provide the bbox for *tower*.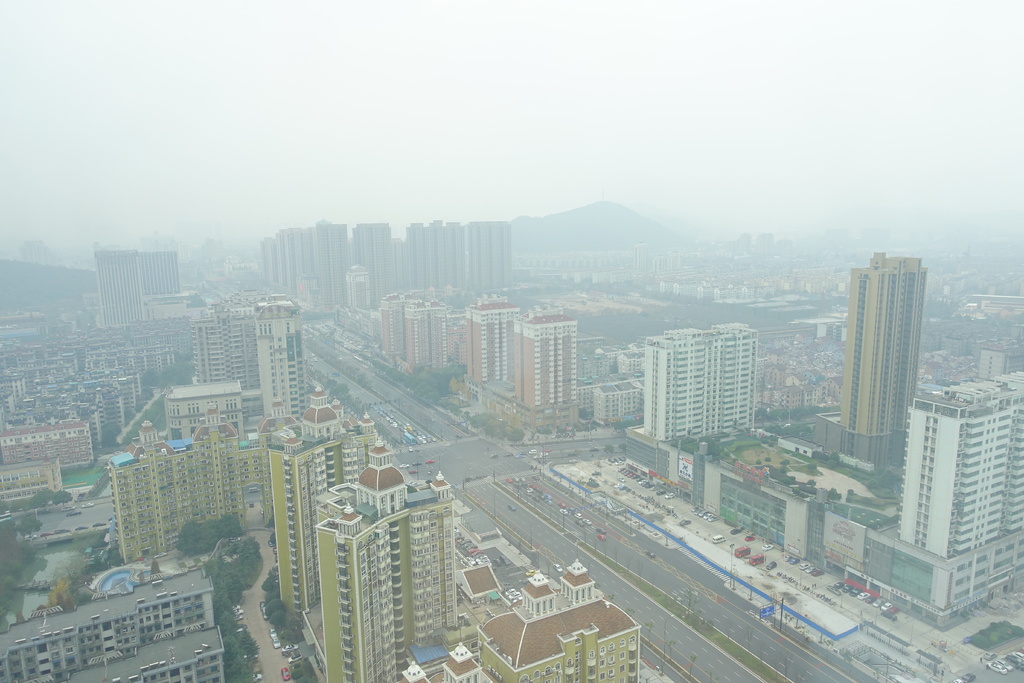
locate(319, 441, 451, 682).
